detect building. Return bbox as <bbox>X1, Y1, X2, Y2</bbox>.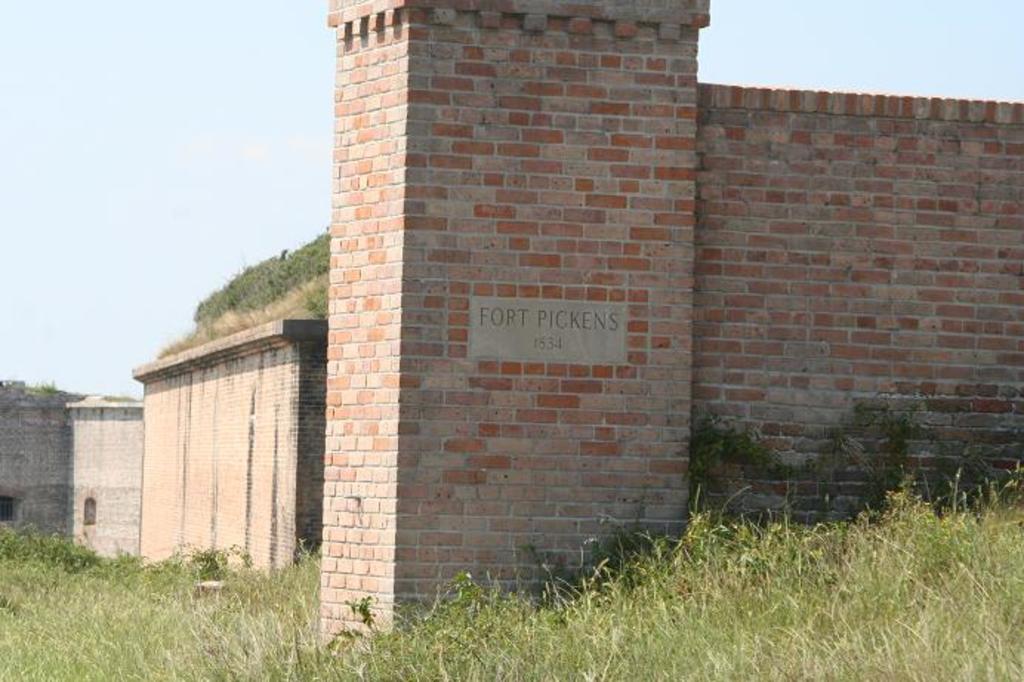
<bbox>315, 0, 1023, 641</bbox>.
